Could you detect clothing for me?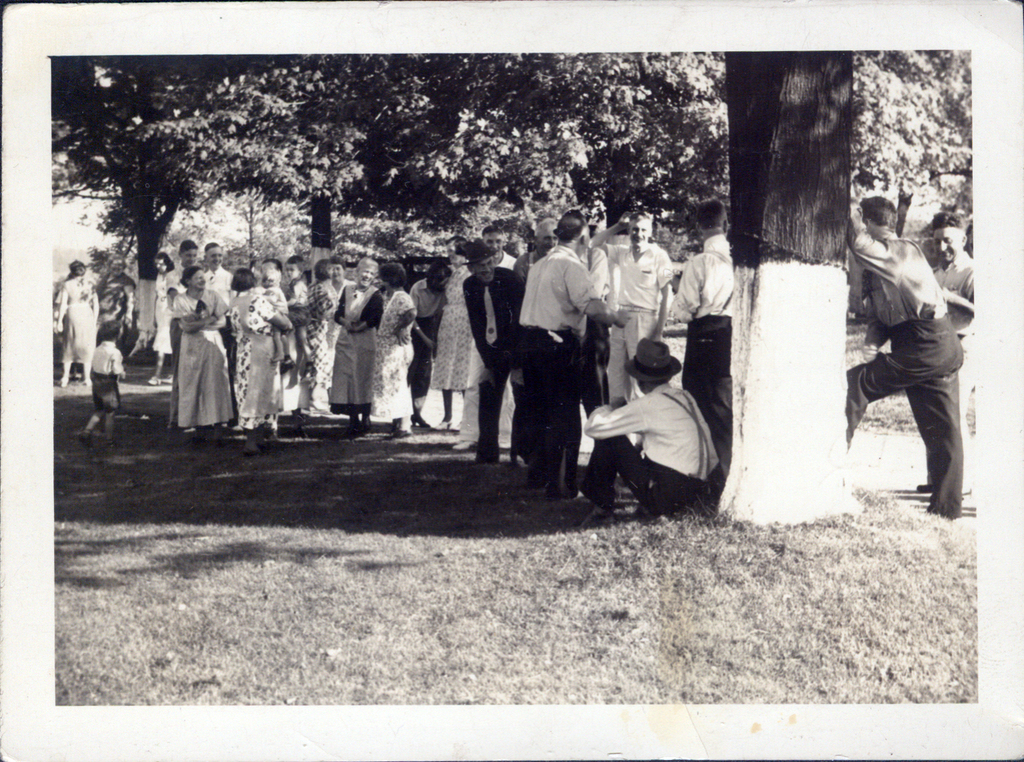
Detection result: Rect(587, 382, 713, 502).
